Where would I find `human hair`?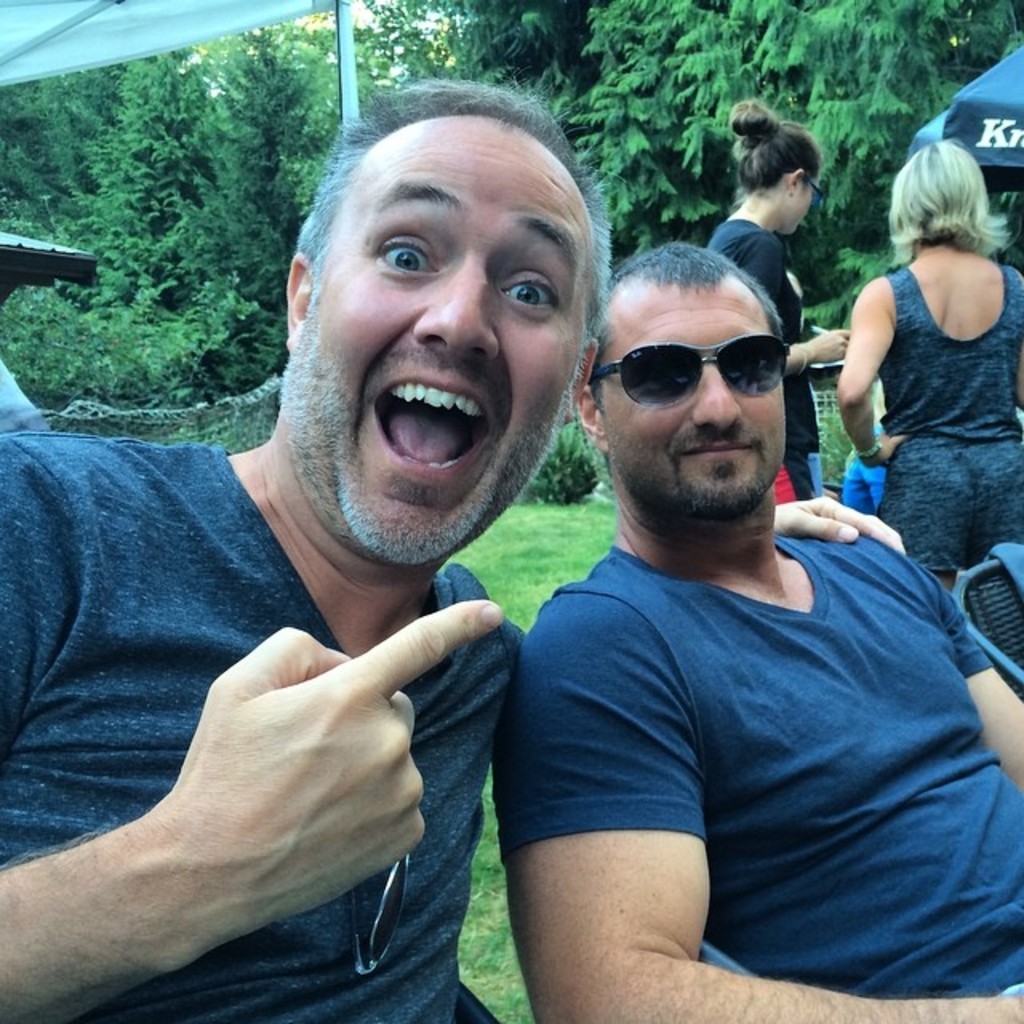
At Rect(886, 138, 1019, 242).
